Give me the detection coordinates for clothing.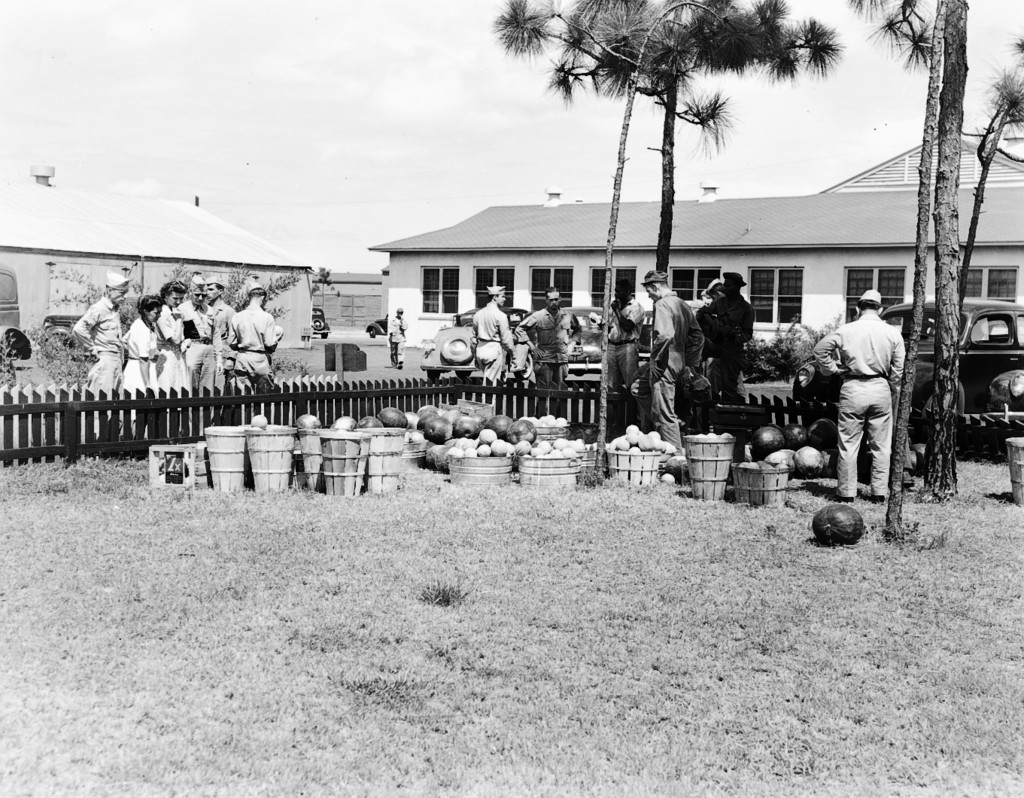
<bbox>605, 294, 645, 414</bbox>.
